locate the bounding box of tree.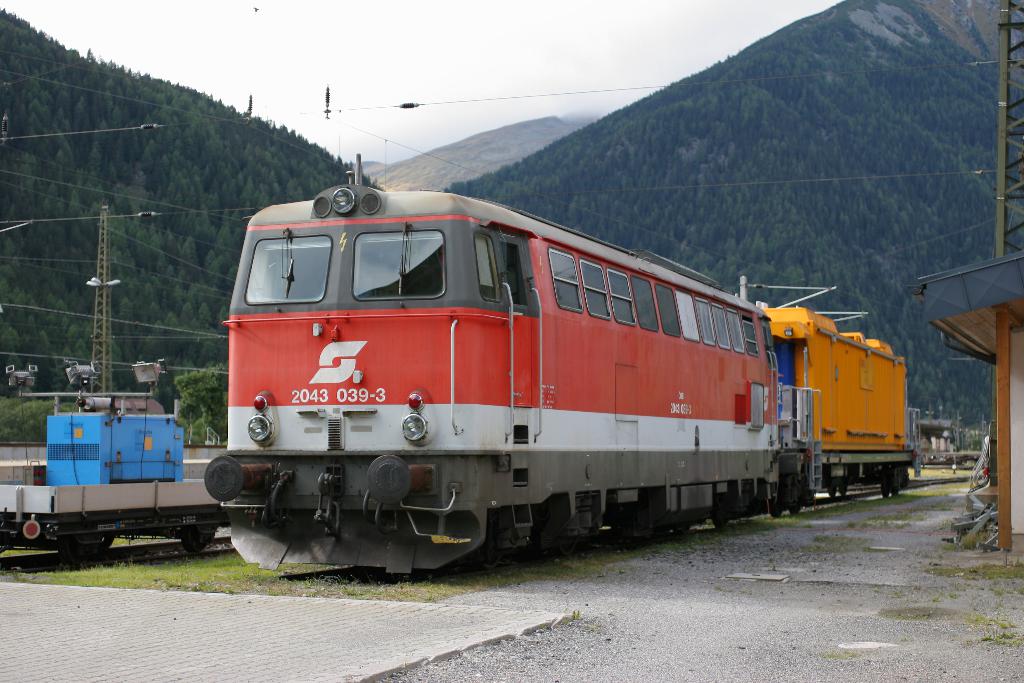
Bounding box: [172, 361, 230, 441].
